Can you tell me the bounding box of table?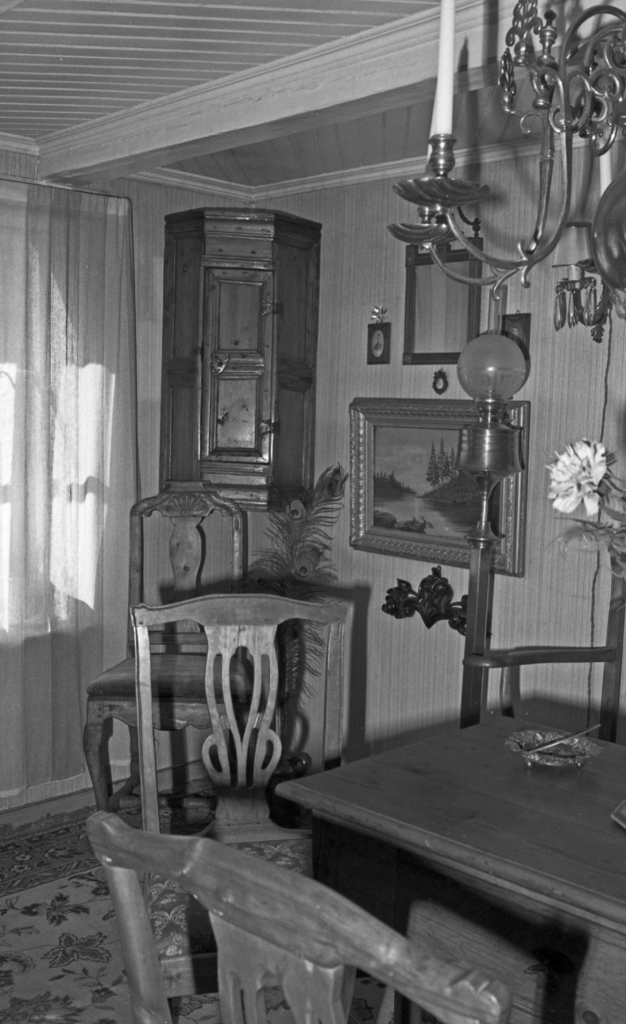
Rect(292, 693, 618, 1021).
